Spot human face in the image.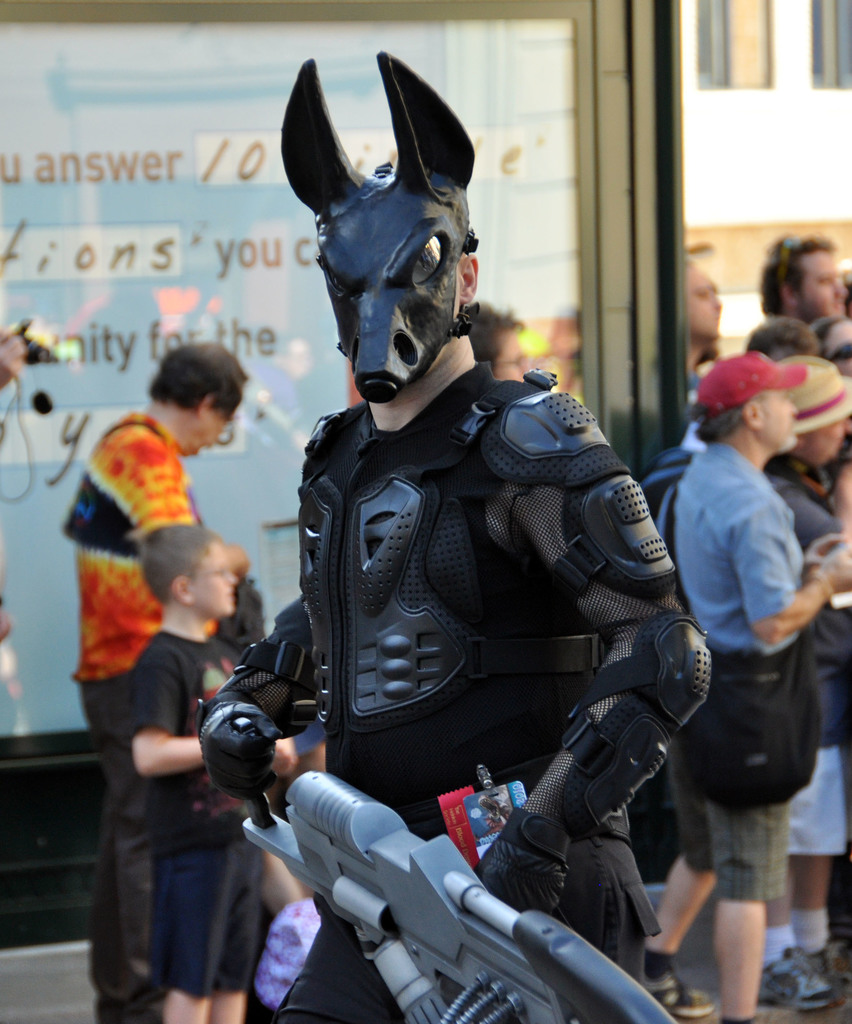
human face found at detection(800, 245, 847, 316).
